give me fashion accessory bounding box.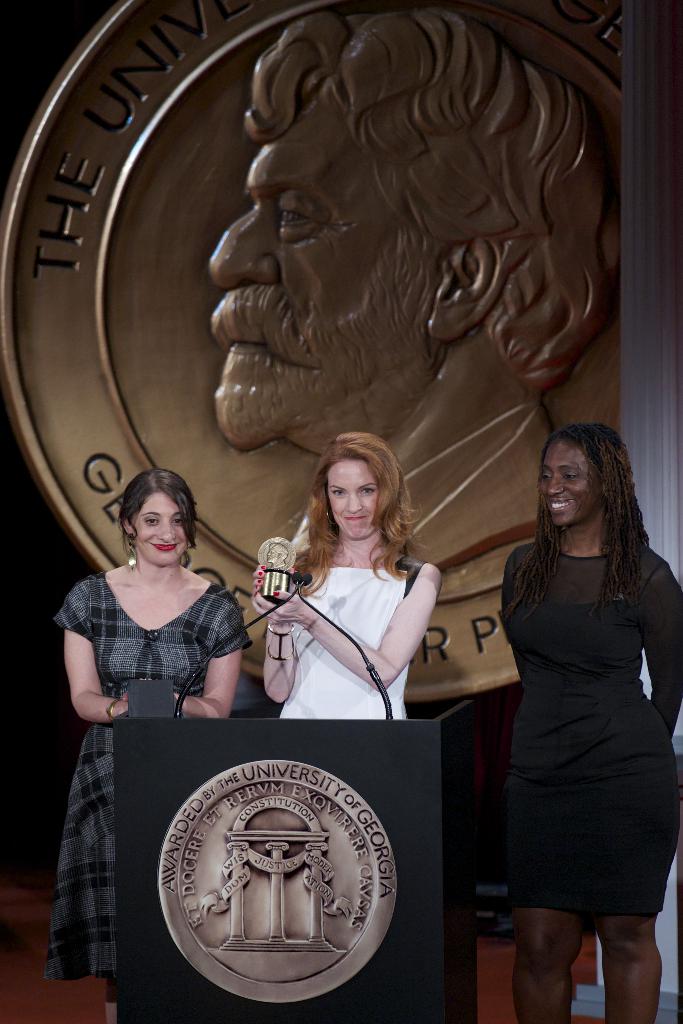
left=125, top=532, right=138, bottom=574.
